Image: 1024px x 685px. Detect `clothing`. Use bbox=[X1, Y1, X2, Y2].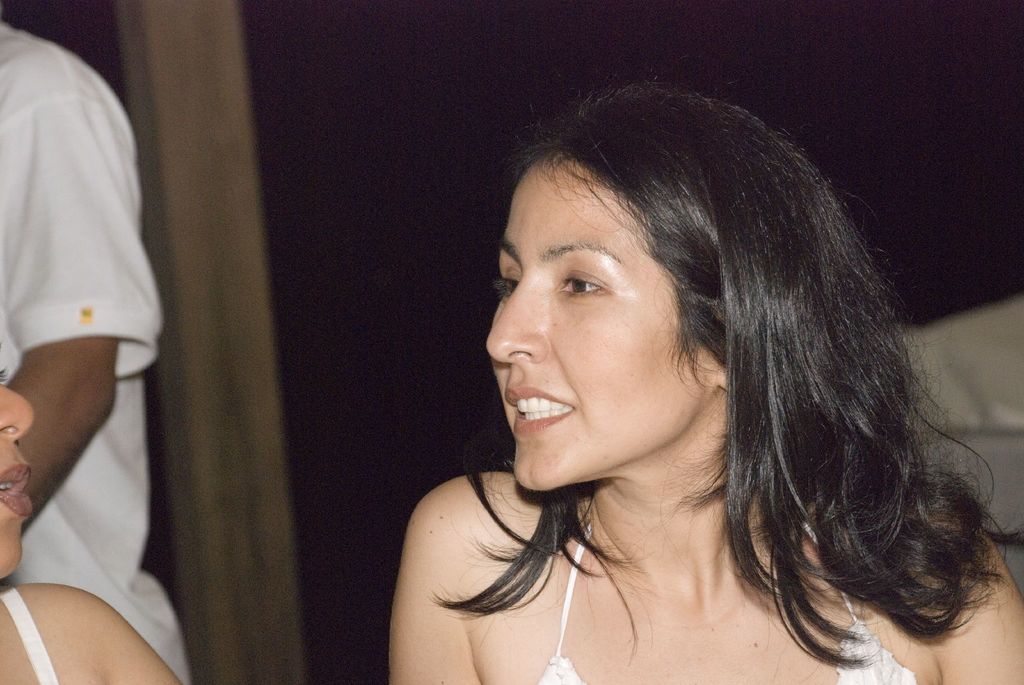
bbox=[0, 15, 195, 684].
